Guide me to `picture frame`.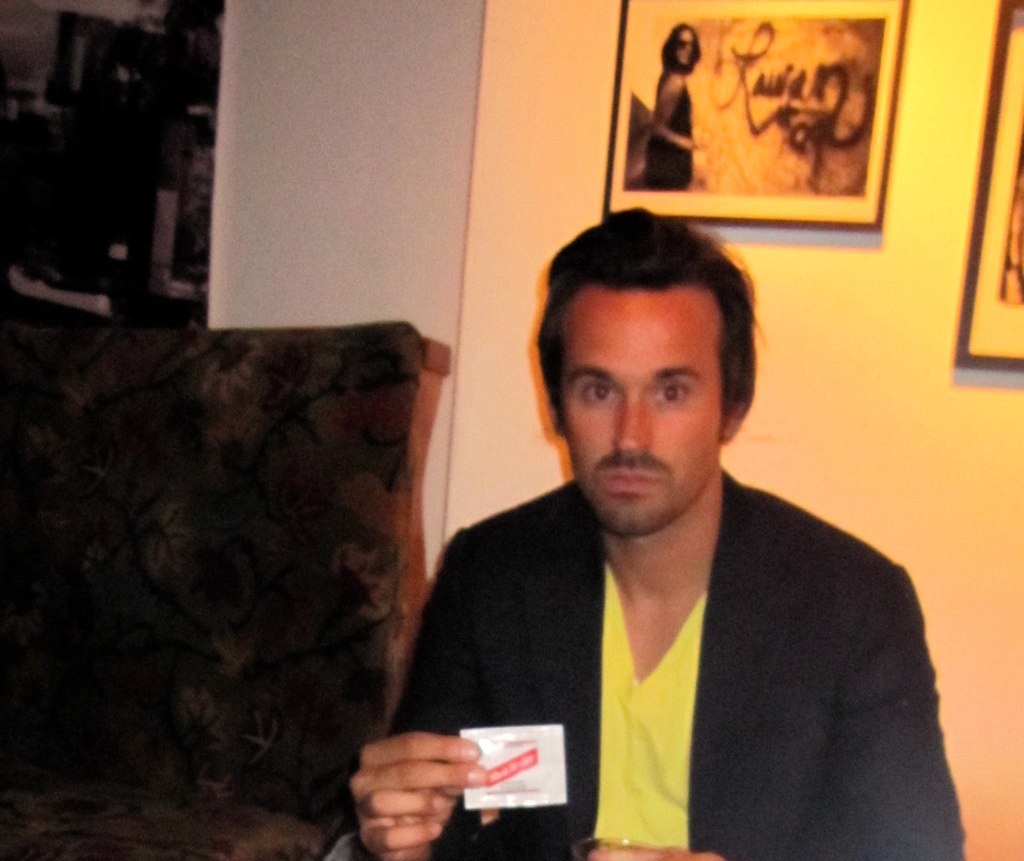
Guidance: 601,0,912,232.
